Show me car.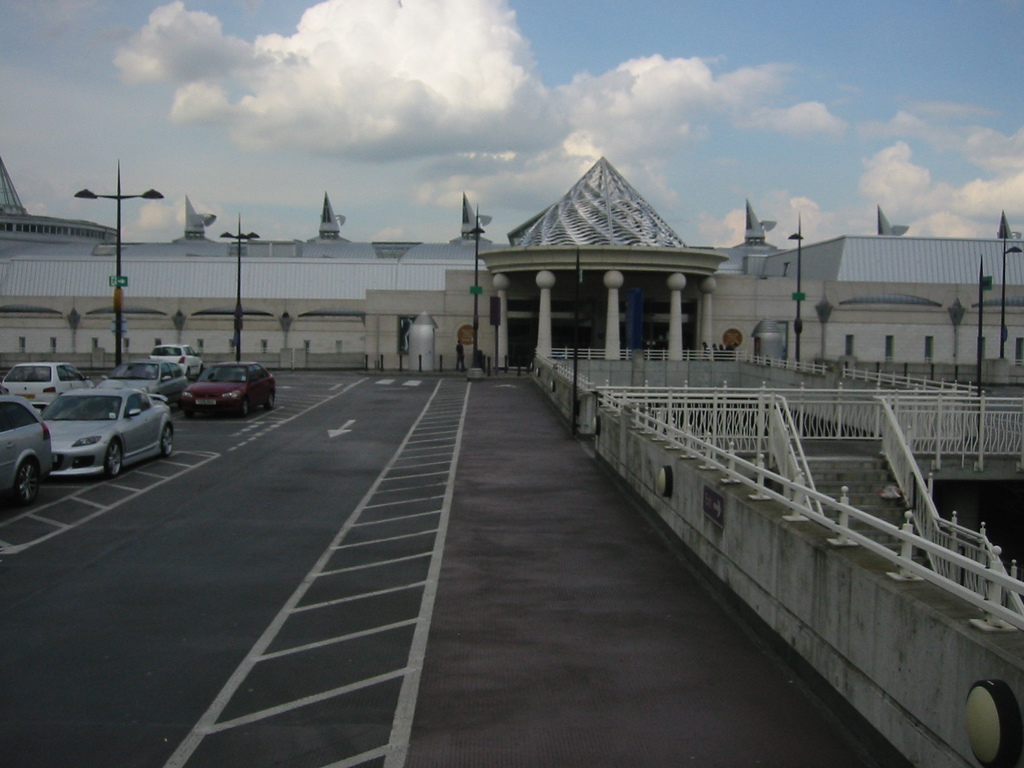
car is here: (x1=39, y1=386, x2=172, y2=479).
